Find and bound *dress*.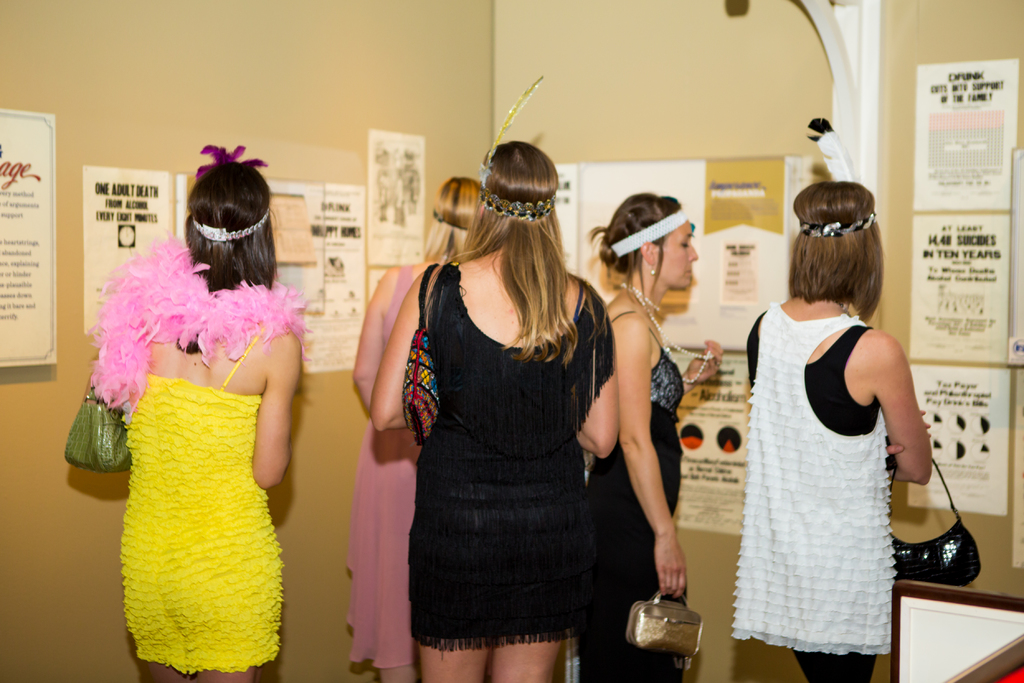
Bound: [left=346, top=267, right=422, bottom=670].
